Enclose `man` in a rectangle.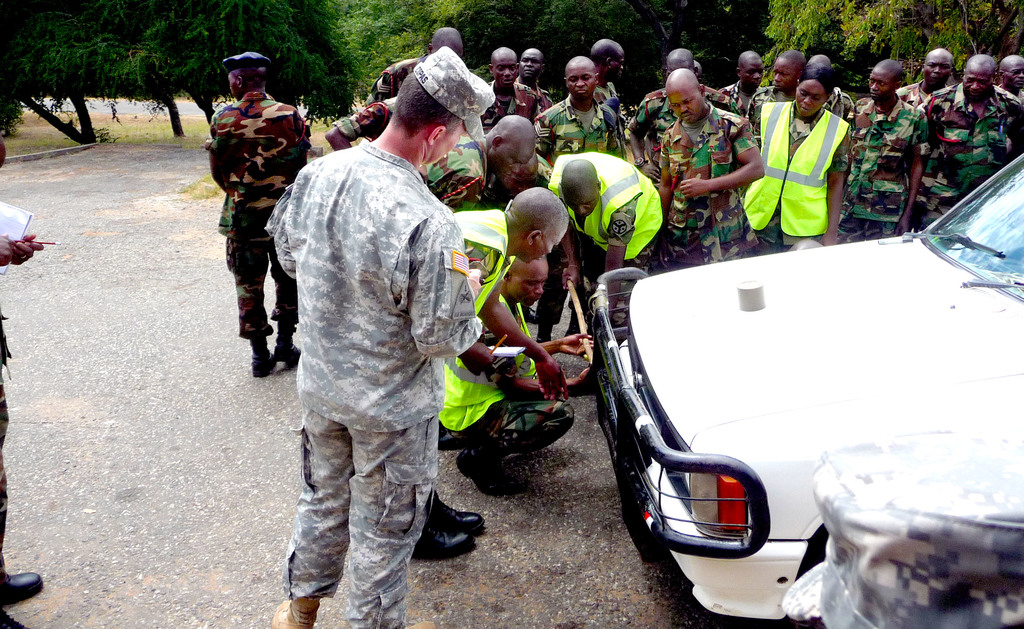
x1=406, y1=189, x2=571, y2=560.
